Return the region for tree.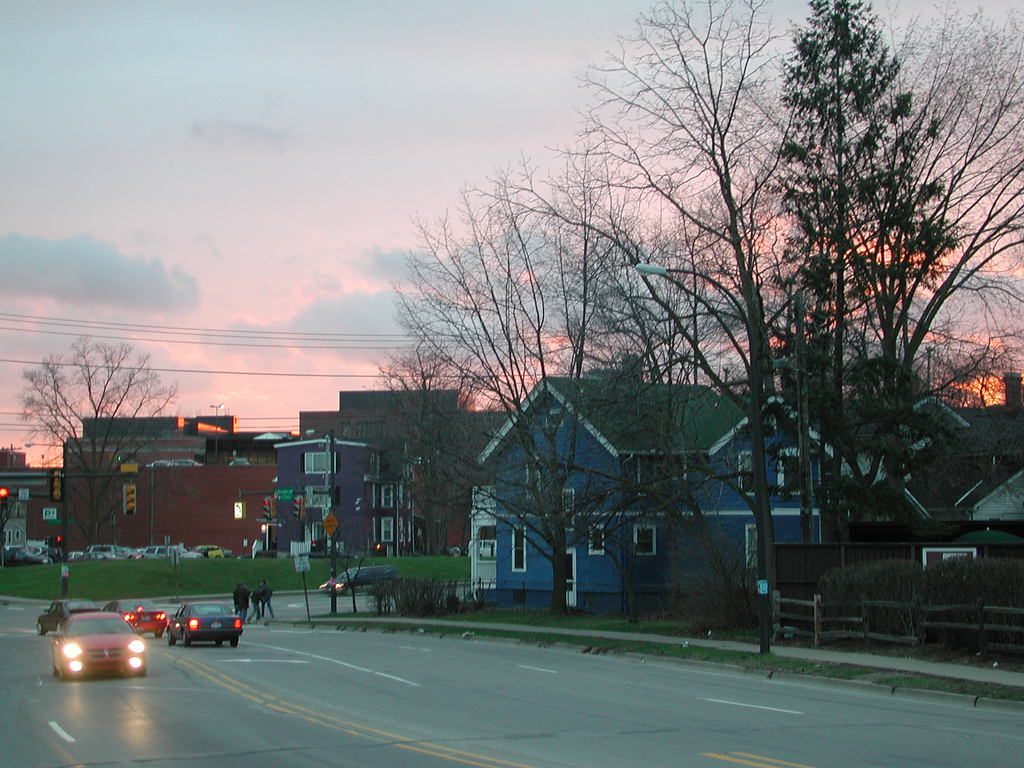
bbox=[762, 0, 975, 591].
